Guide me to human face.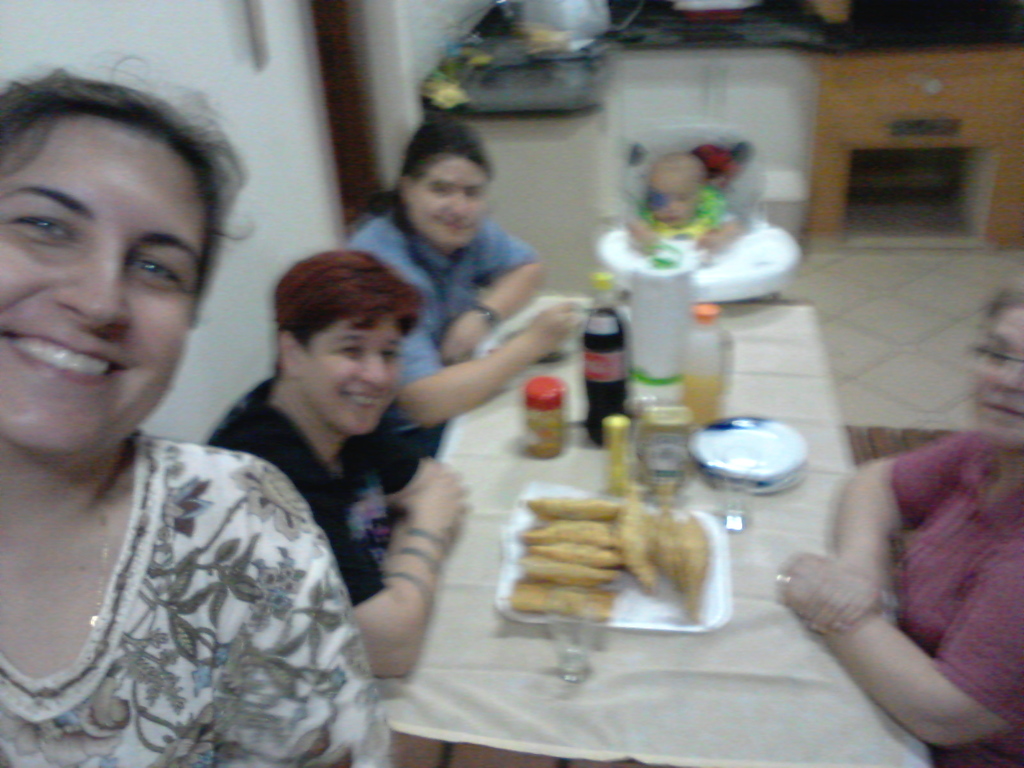
Guidance: 0, 118, 209, 457.
